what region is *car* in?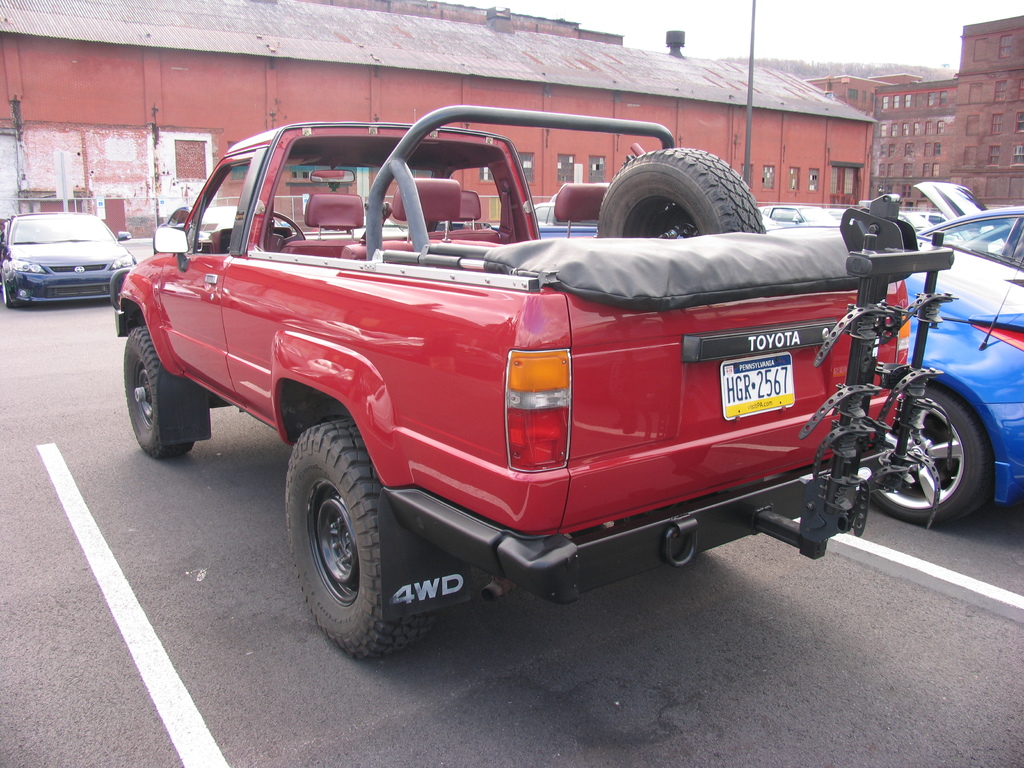
bbox(0, 209, 138, 315).
